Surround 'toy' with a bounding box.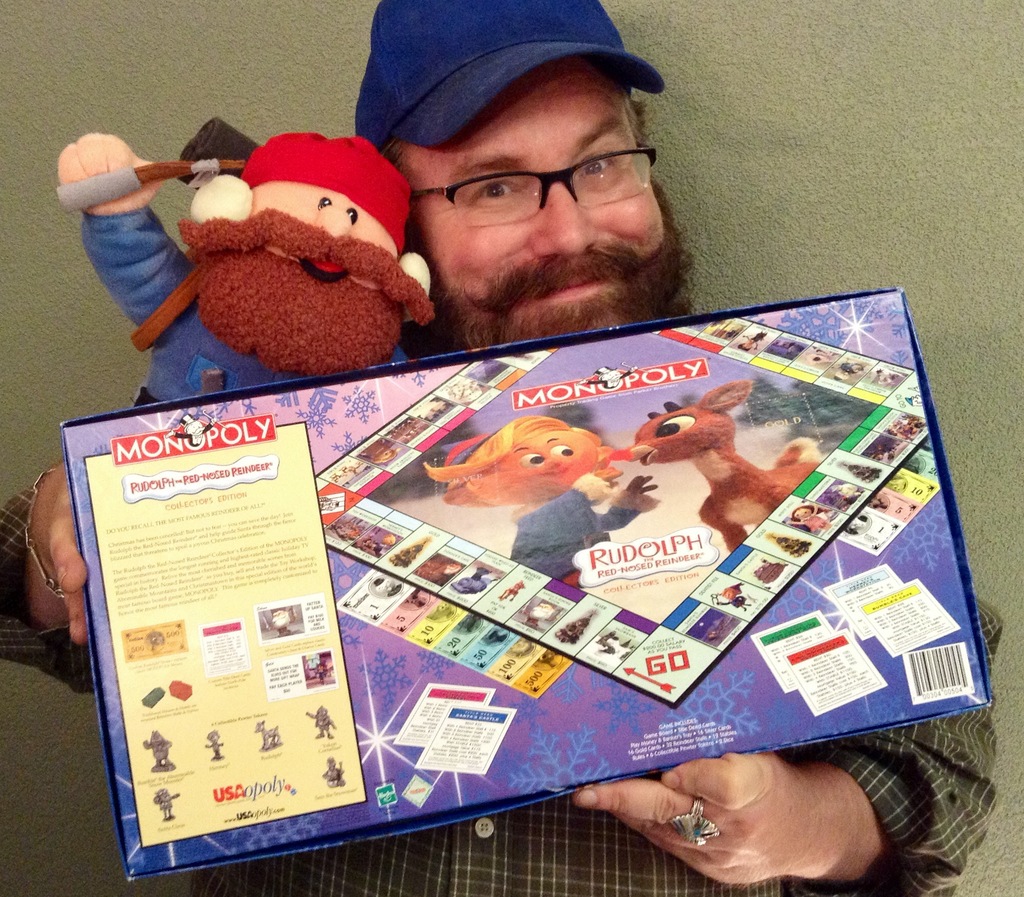
[x1=754, y1=561, x2=797, y2=586].
